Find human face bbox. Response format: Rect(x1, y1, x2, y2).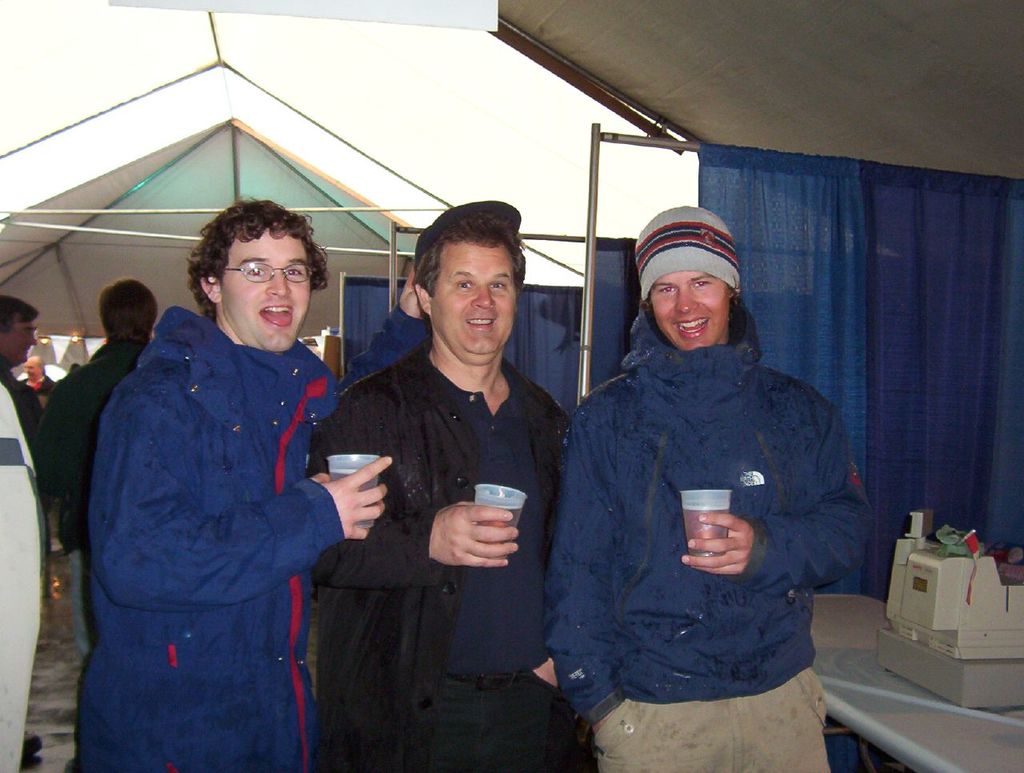
Rect(6, 318, 36, 366).
